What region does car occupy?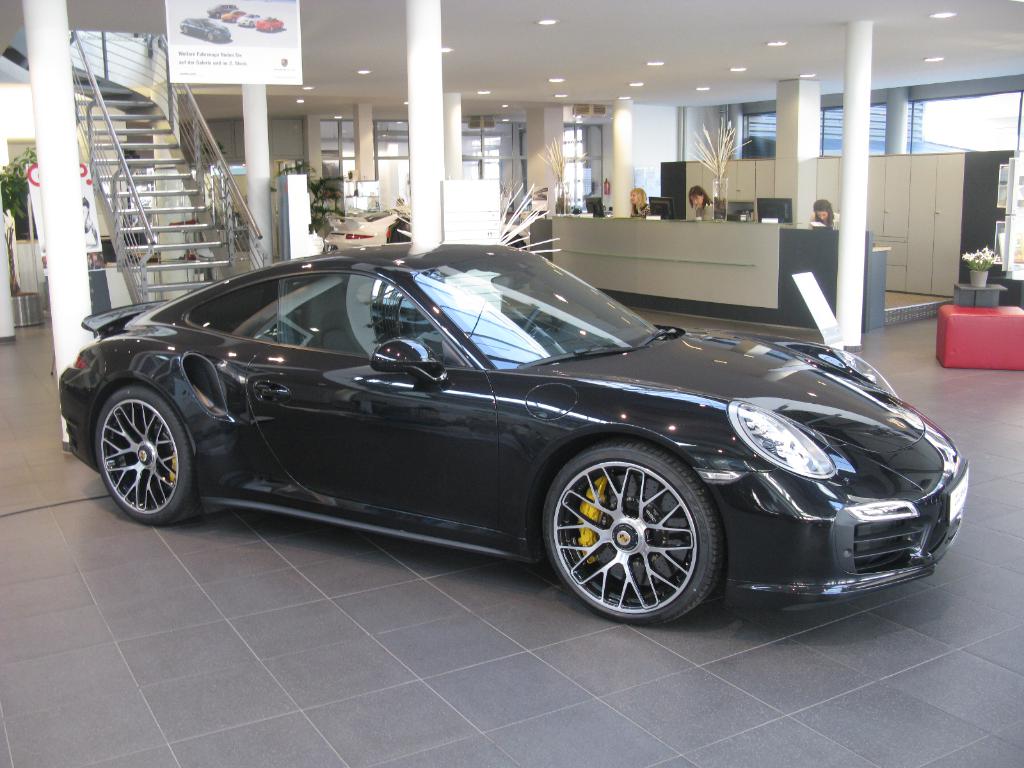
crop(179, 19, 232, 43).
